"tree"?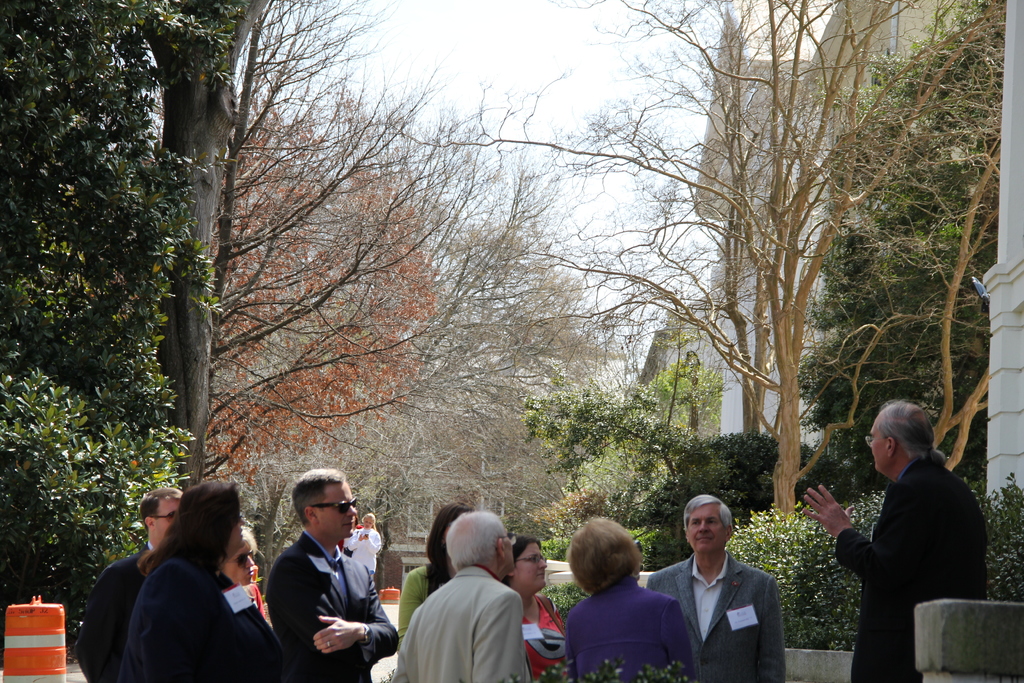
x1=401 y1=0 x2=981 y2=525
